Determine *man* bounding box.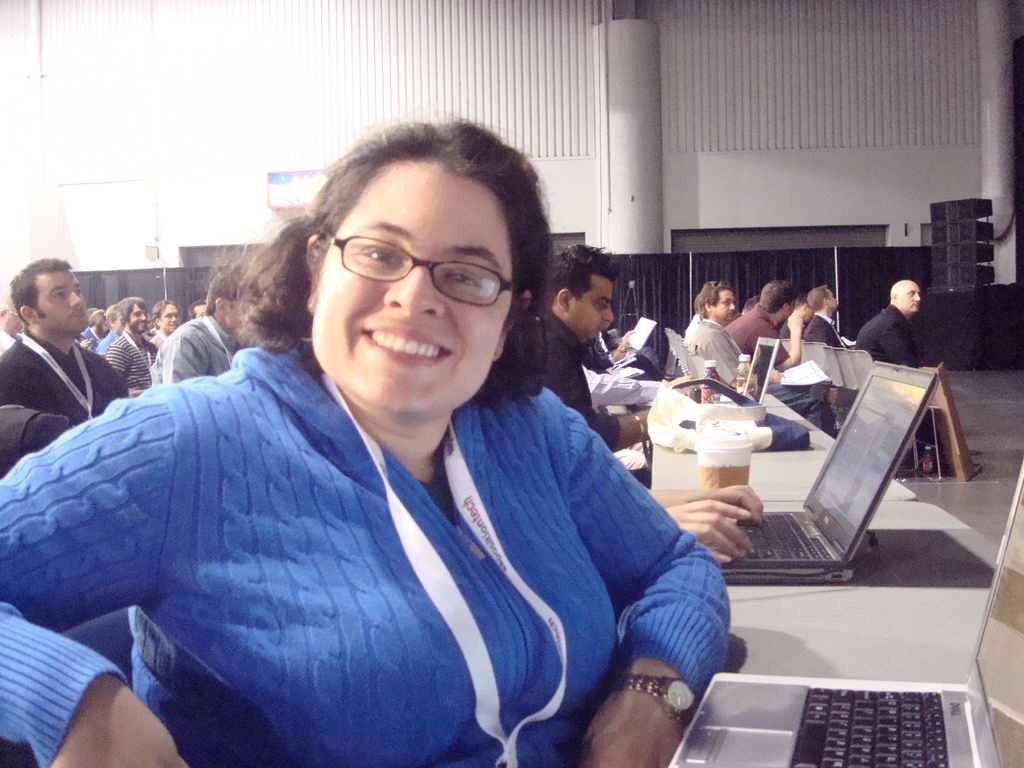
Determined: [840, 280, 940, 380].
